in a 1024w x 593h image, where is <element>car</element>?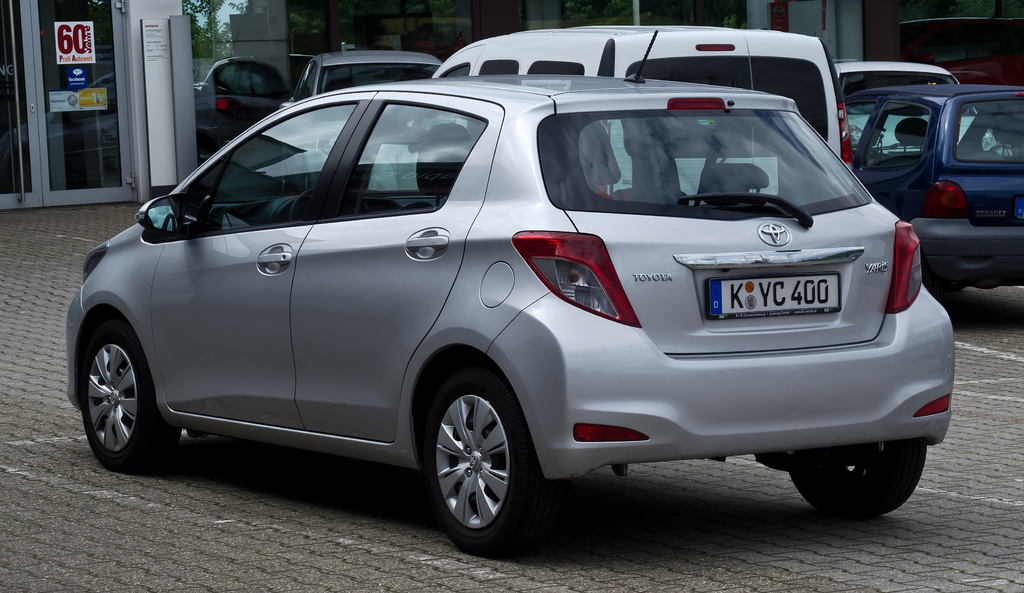
pyautogui.locateOnScreen(835, 58, 997, 175).
